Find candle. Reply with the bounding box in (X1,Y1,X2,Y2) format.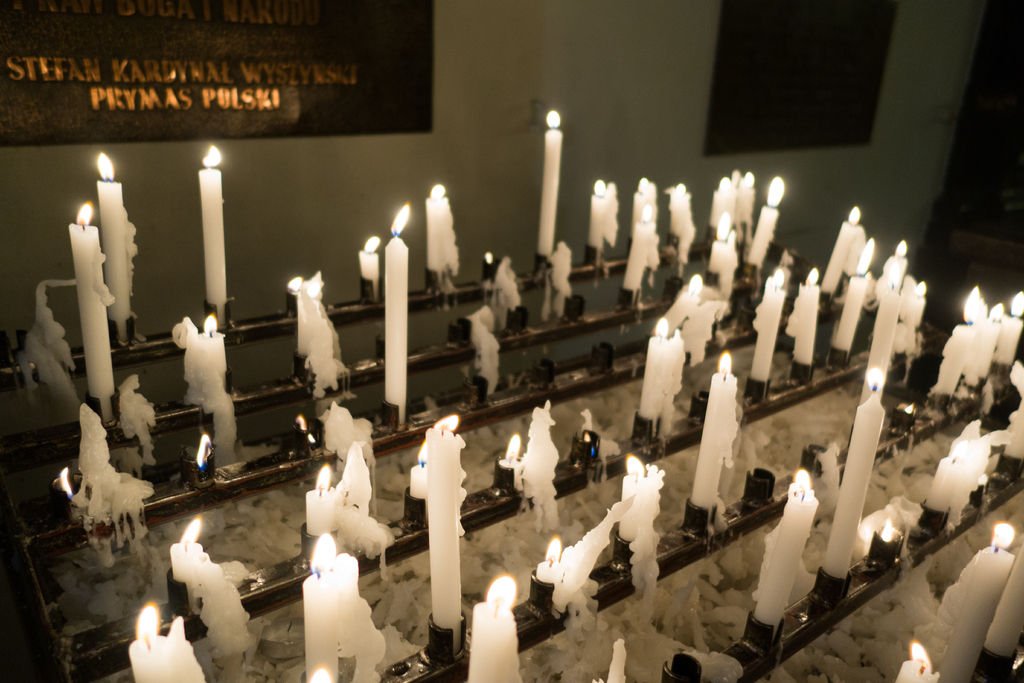
(890,646,934,682).
